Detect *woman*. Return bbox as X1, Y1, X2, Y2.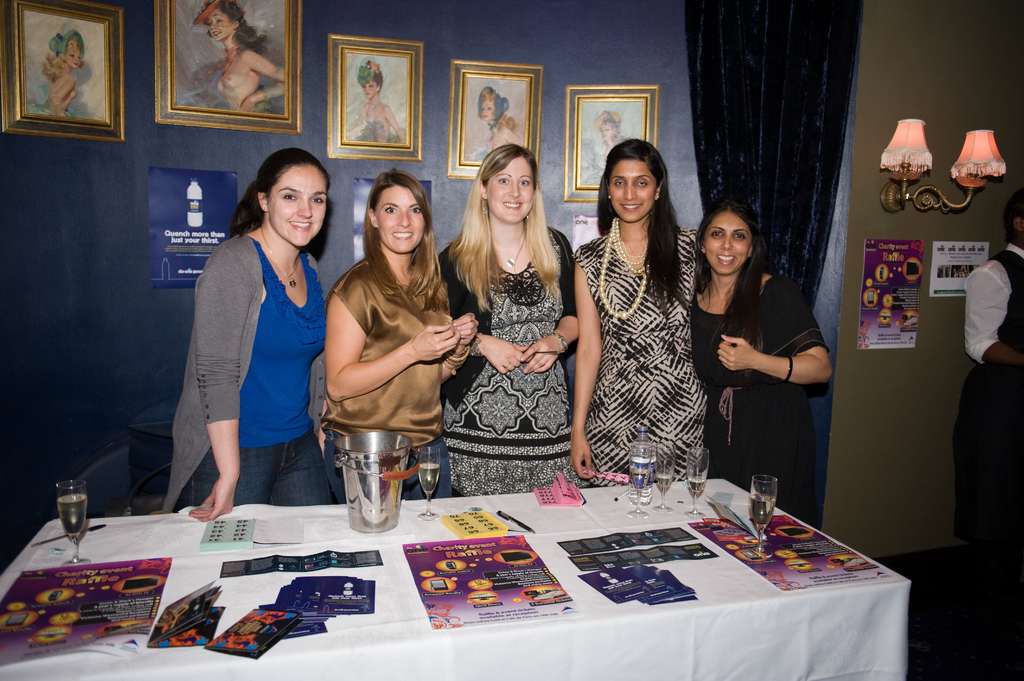
452, 138, 591, 512.
